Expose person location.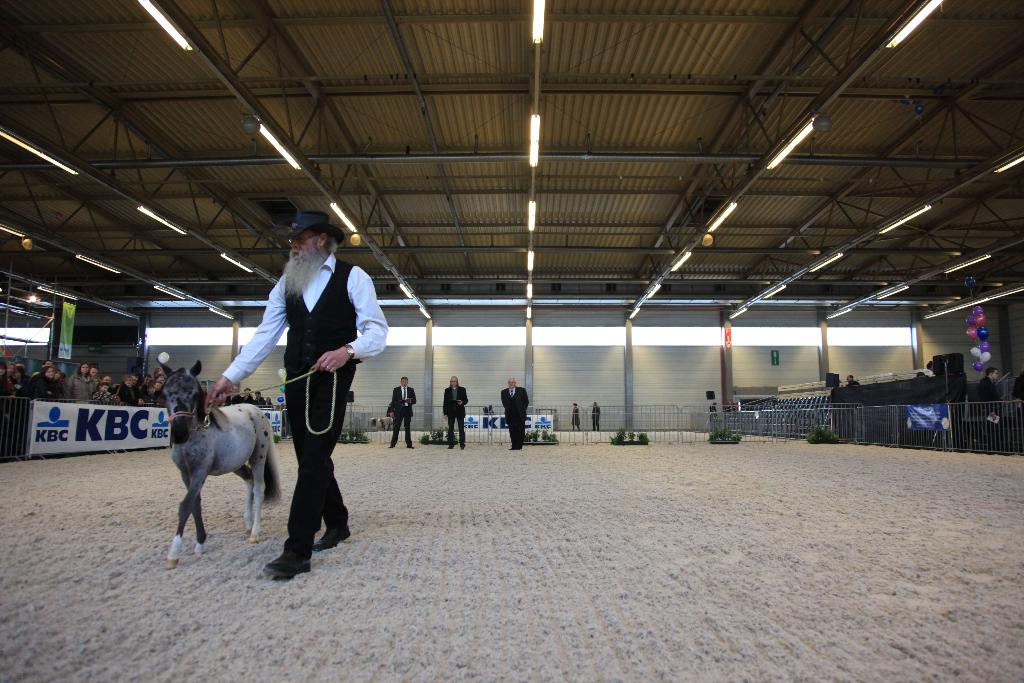
Exposed at select_region(202, 208, 391, 582).
